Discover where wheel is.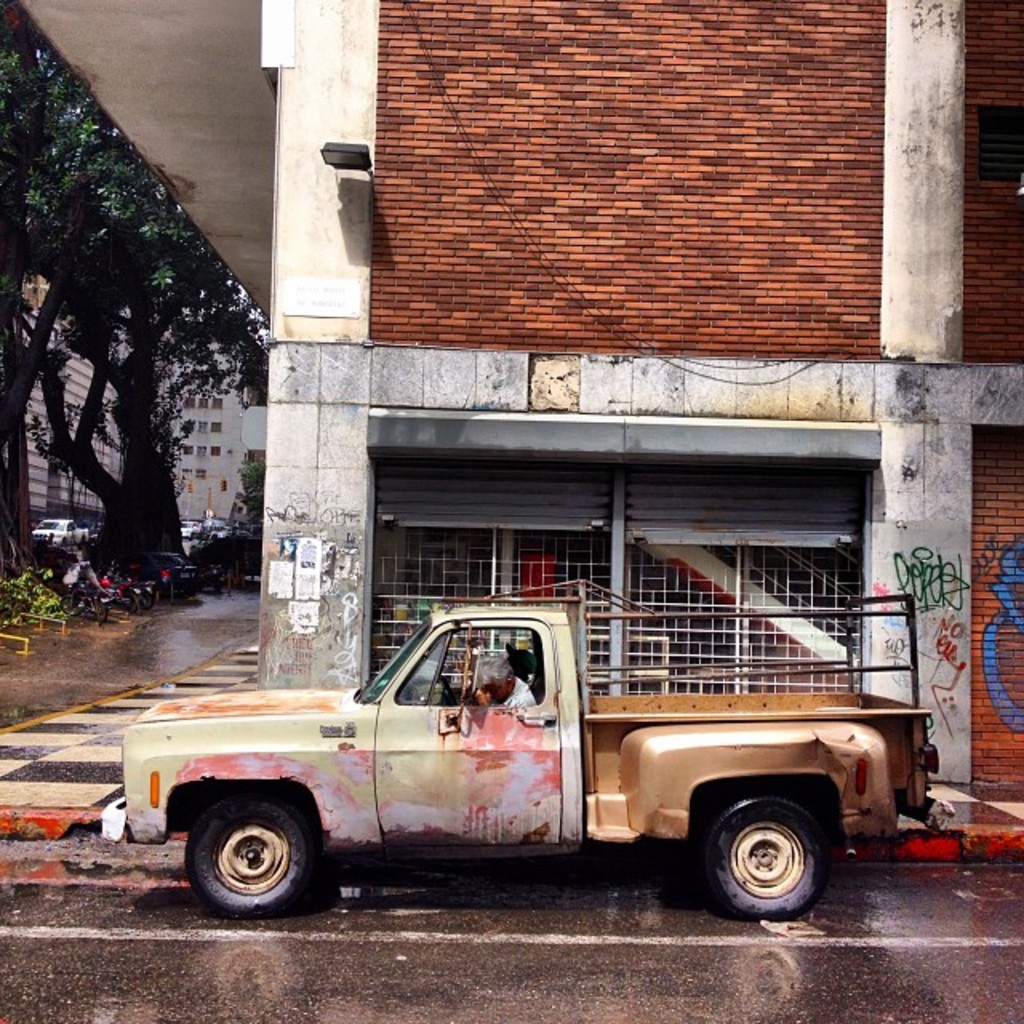
Discovered at {"left": 701, "top": 798, "right": 829, "bottom": 915}.
